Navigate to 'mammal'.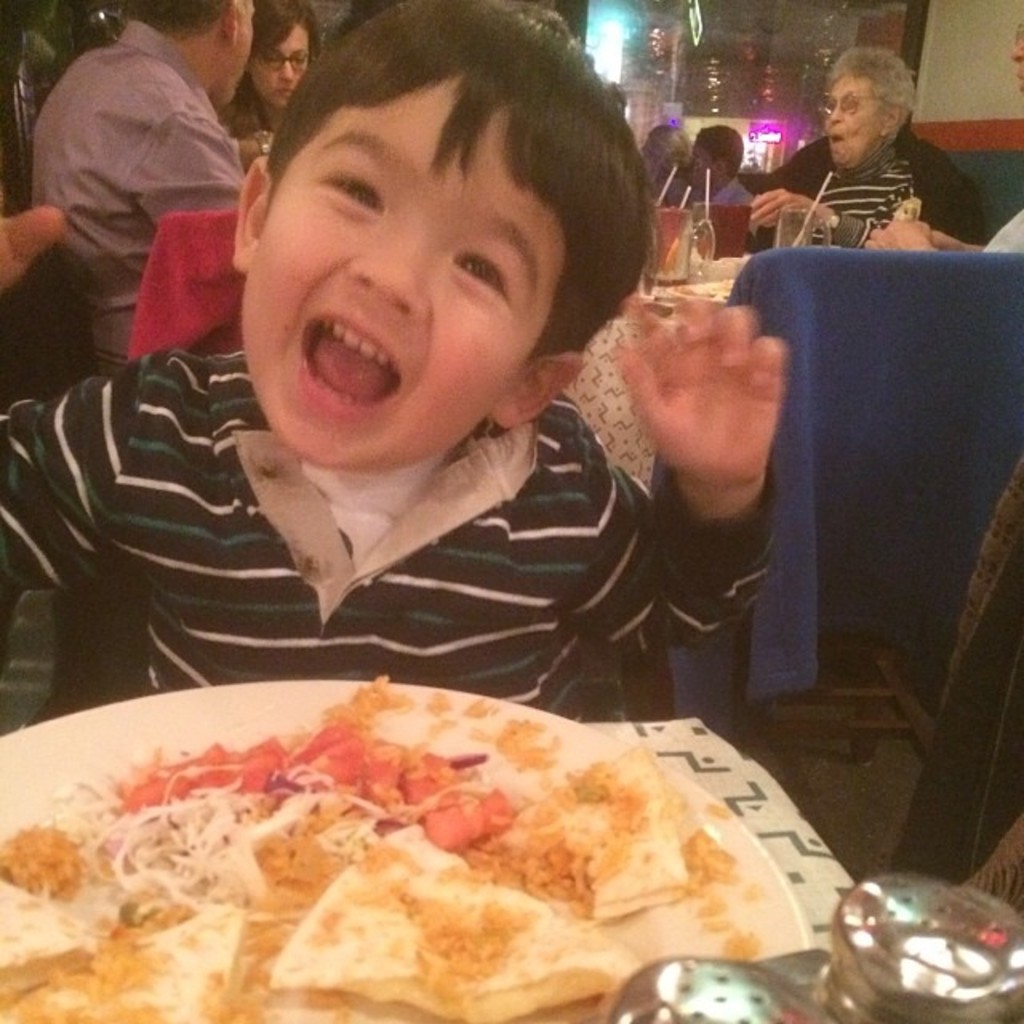
Navigation target: bbox=(869, 26, 1022, 256).
